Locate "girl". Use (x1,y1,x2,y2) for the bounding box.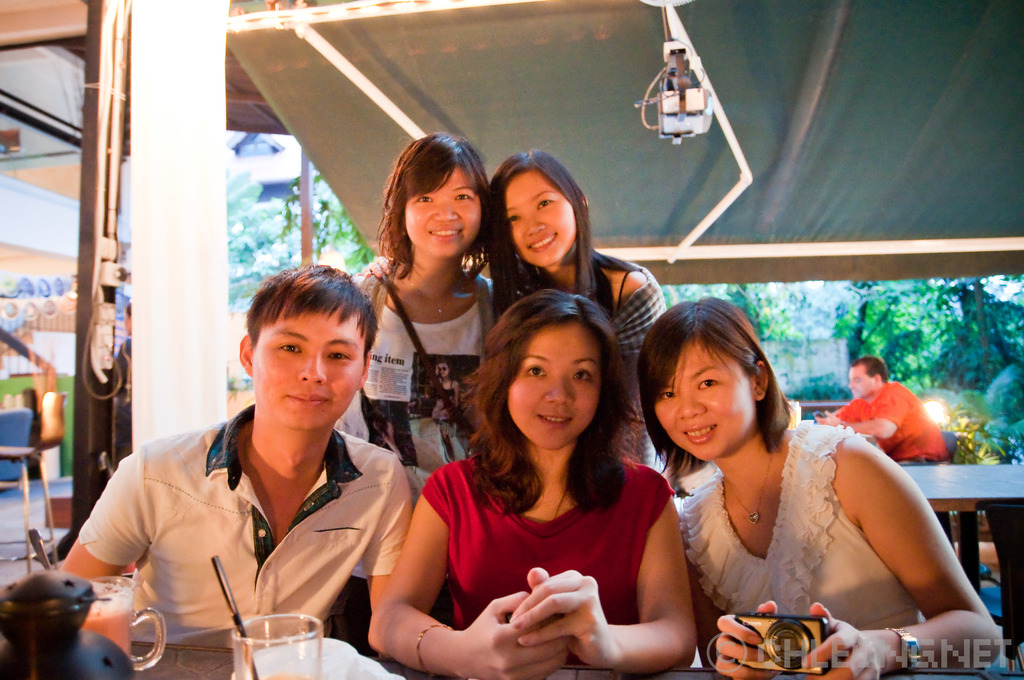
(337,130,498,495).
